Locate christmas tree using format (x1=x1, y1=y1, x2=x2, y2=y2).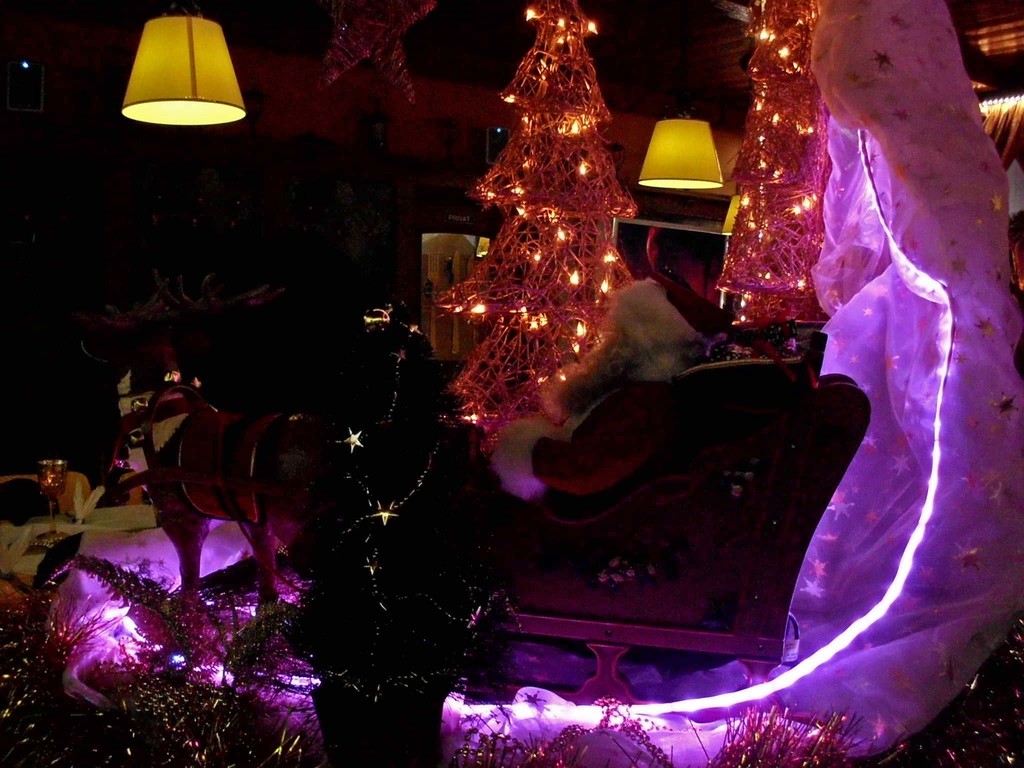
(x1=712, y1=0, x2=844, y2=327).
